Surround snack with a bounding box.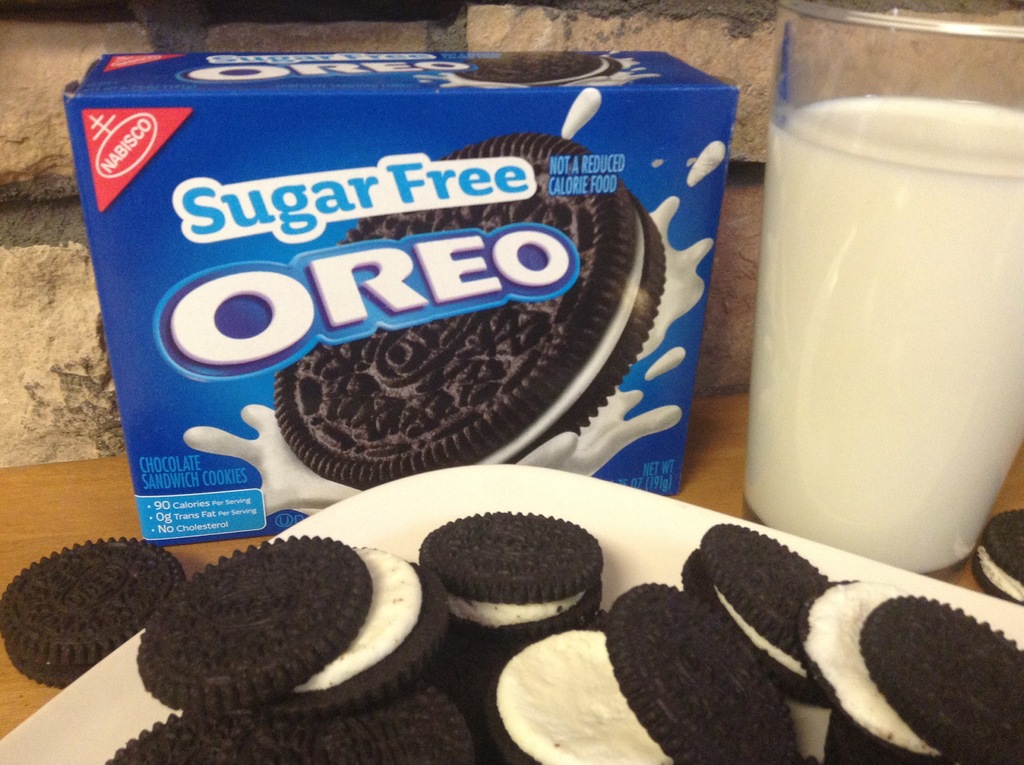
select_region(275, 132, 668, 489).
